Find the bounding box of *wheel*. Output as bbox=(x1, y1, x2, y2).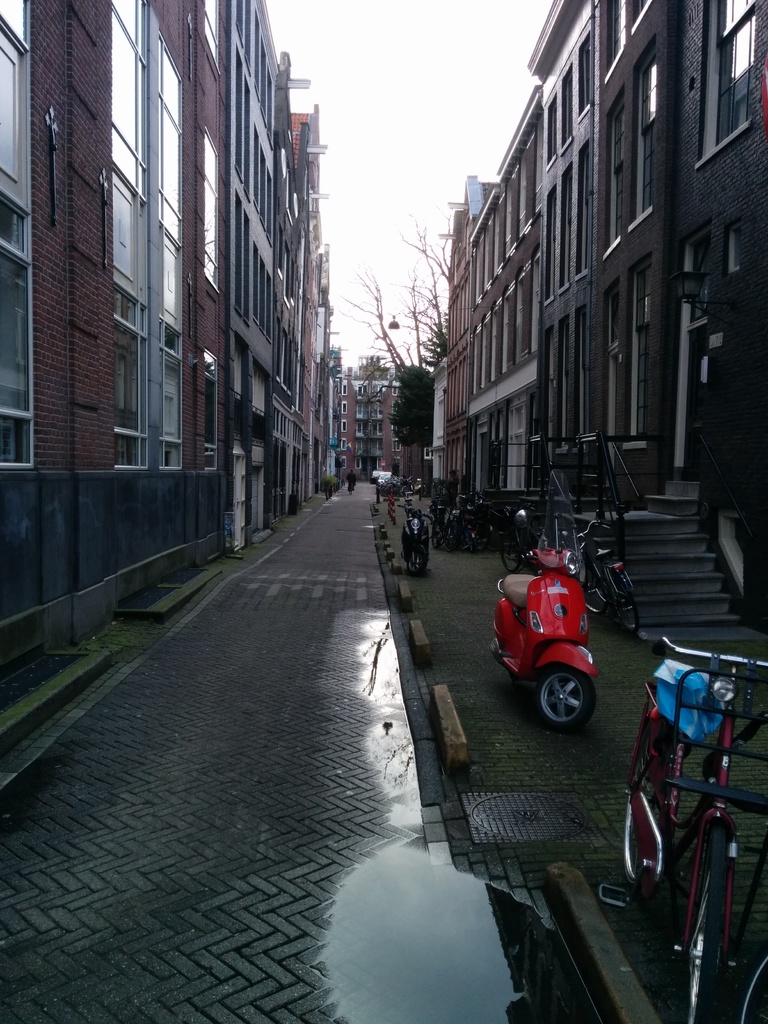
bbox=(685, 813, 737, 1023).
